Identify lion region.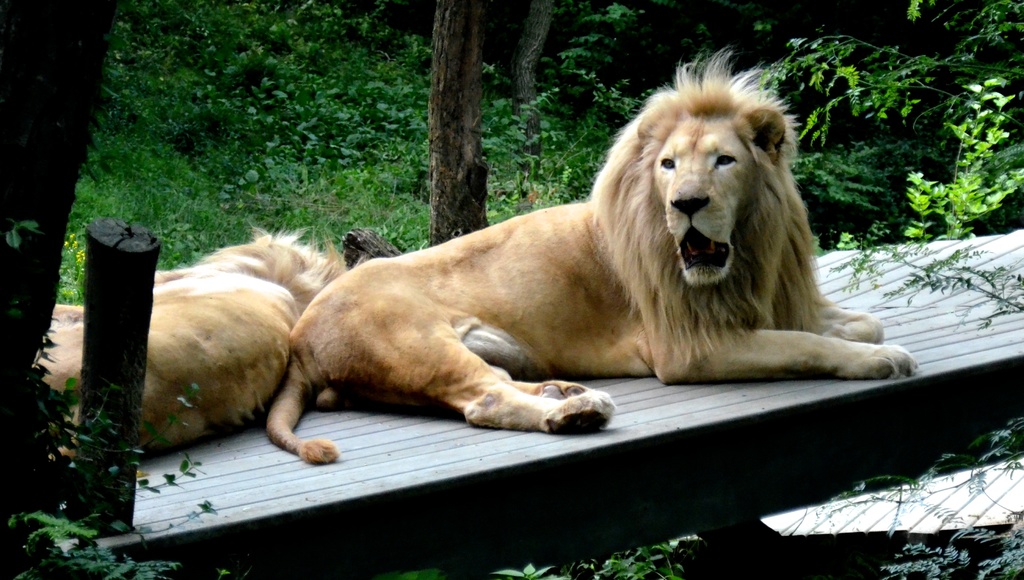
Region: 34,223,342,463.
